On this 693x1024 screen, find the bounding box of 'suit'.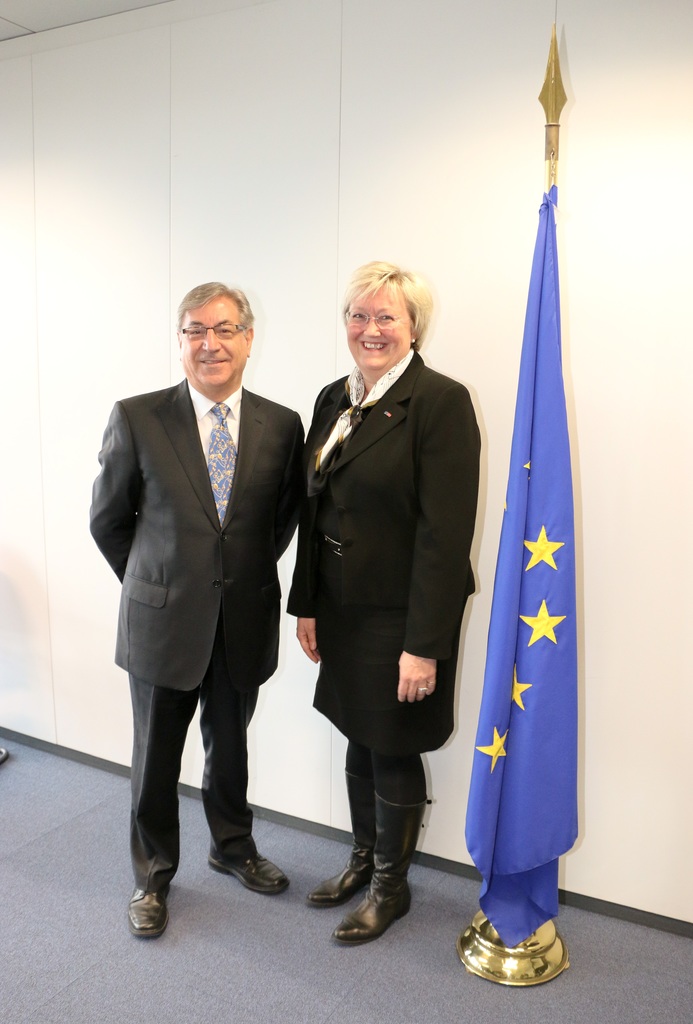
Bounding box: <region>286, 349, 475, 803</region>.
